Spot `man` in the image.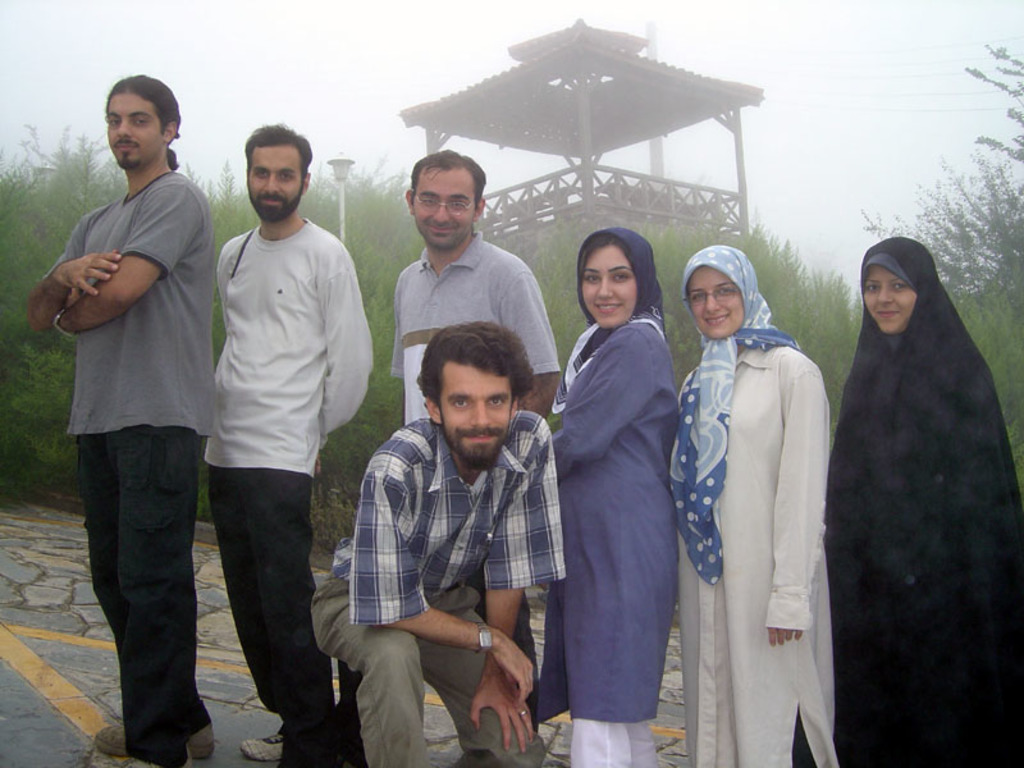
`man` found at <bbox>28, 74, 216, 767</bbox>.
